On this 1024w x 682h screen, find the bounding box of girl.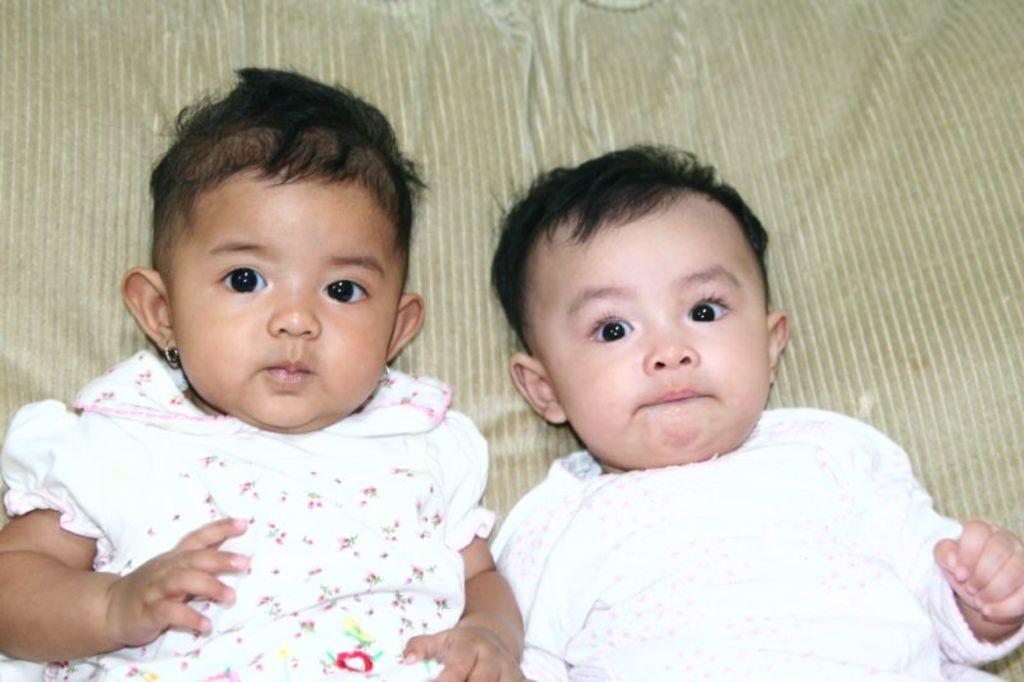
Bounding box: box(0, 64, 518, 681).
